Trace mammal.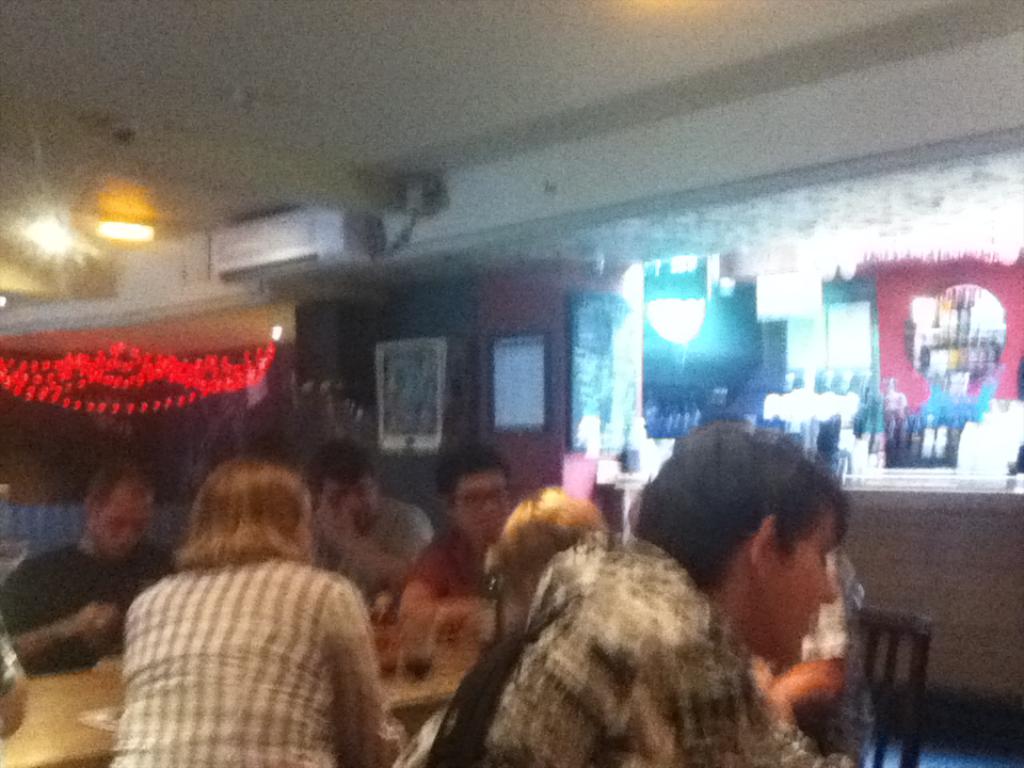
Traced to bbox(479, 446, 885, 756).
